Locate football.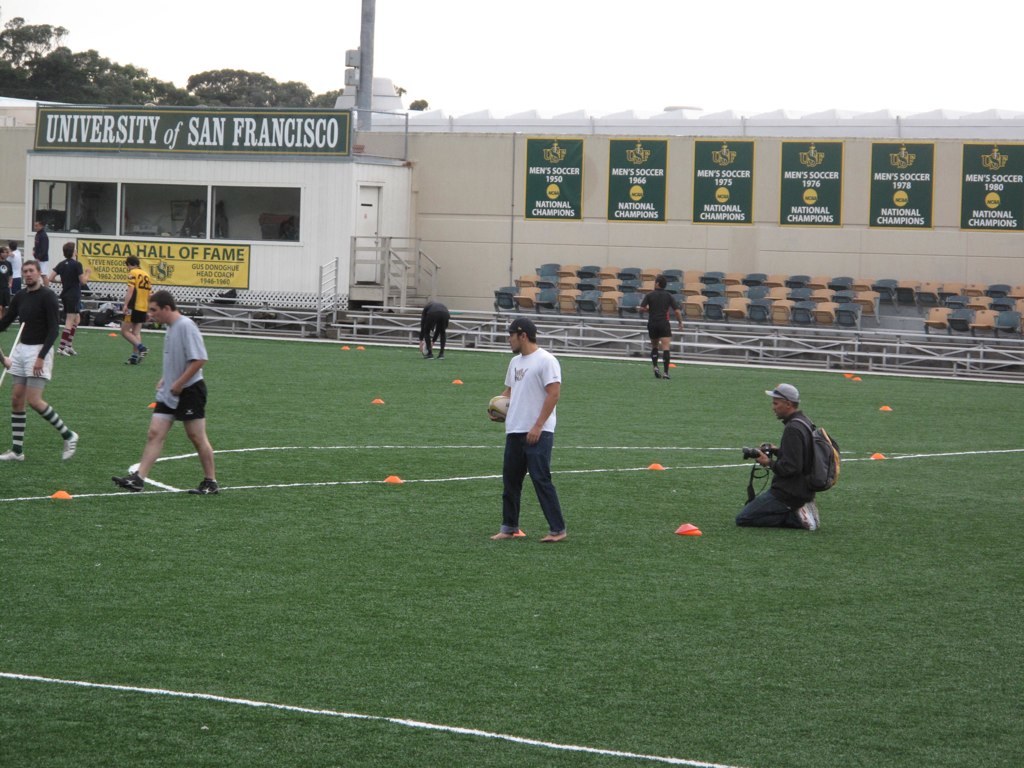
Bounding box: box(484, 393, 512, 424).
